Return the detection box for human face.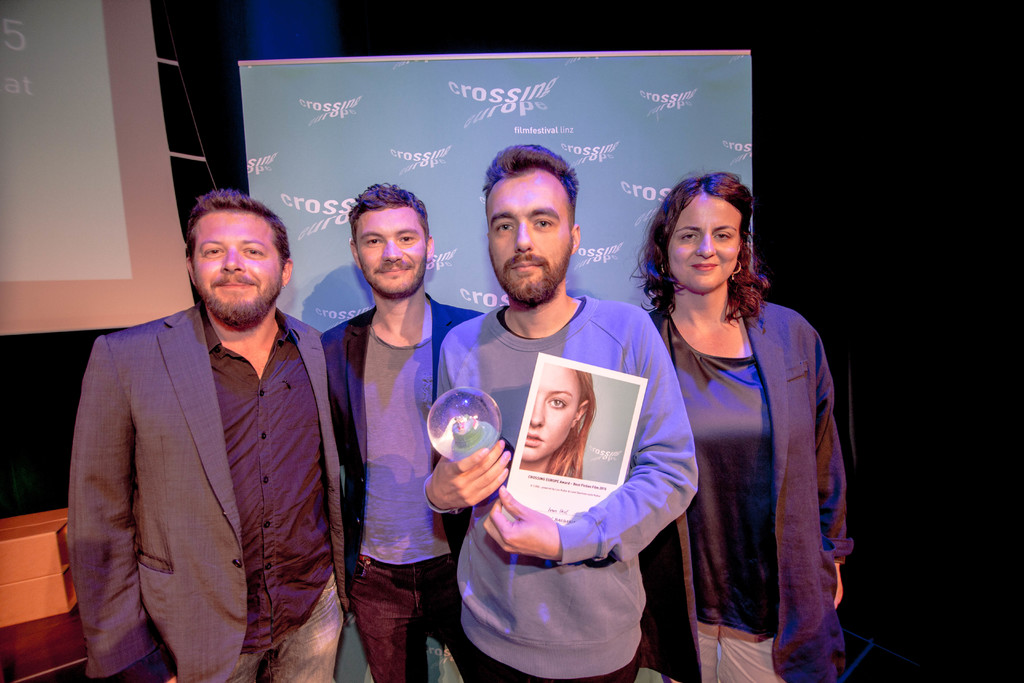
l=192, t=210, r=280, b=323.
